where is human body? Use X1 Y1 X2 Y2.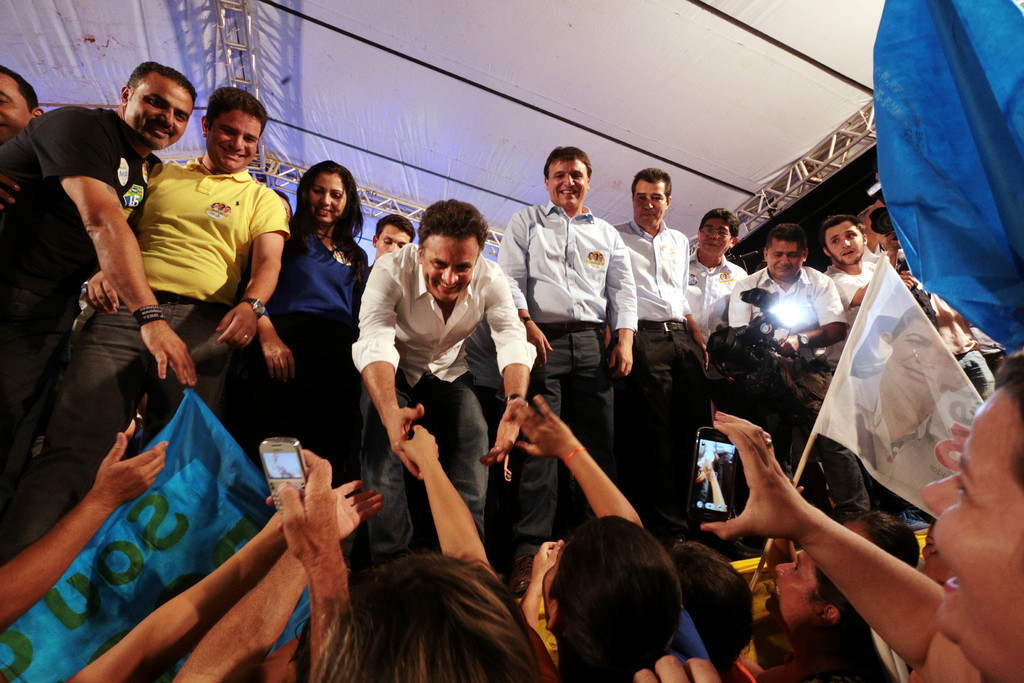
607 159 711 523.
